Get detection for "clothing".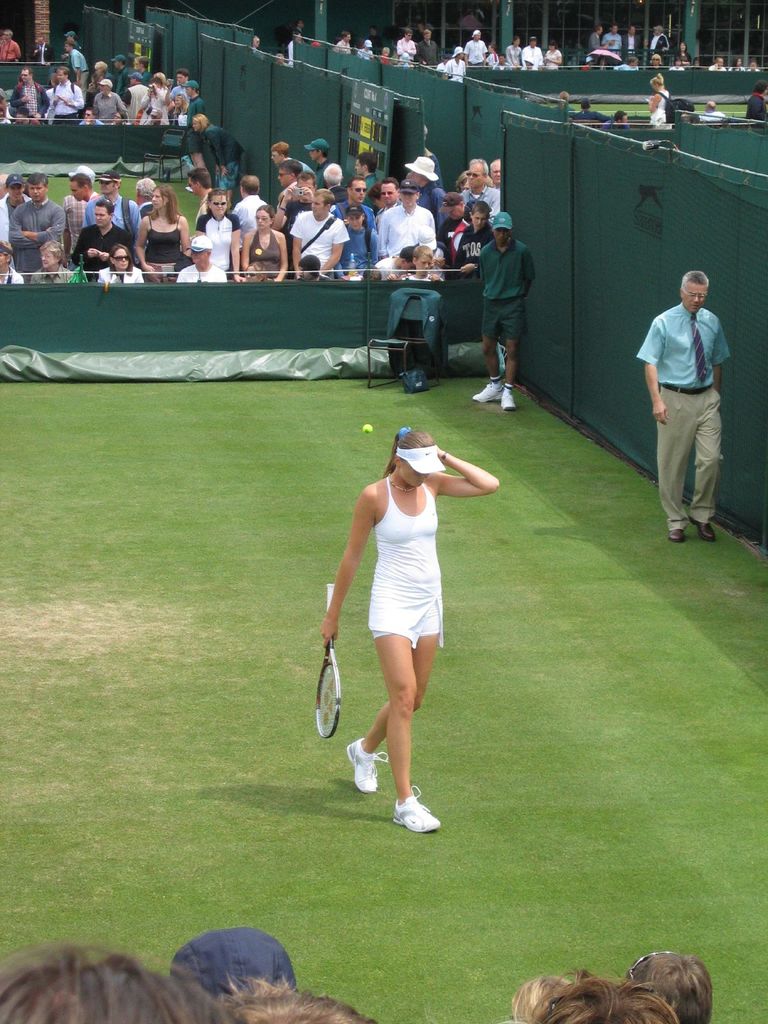
Detection: Rect(476, 299, 534, 339).
